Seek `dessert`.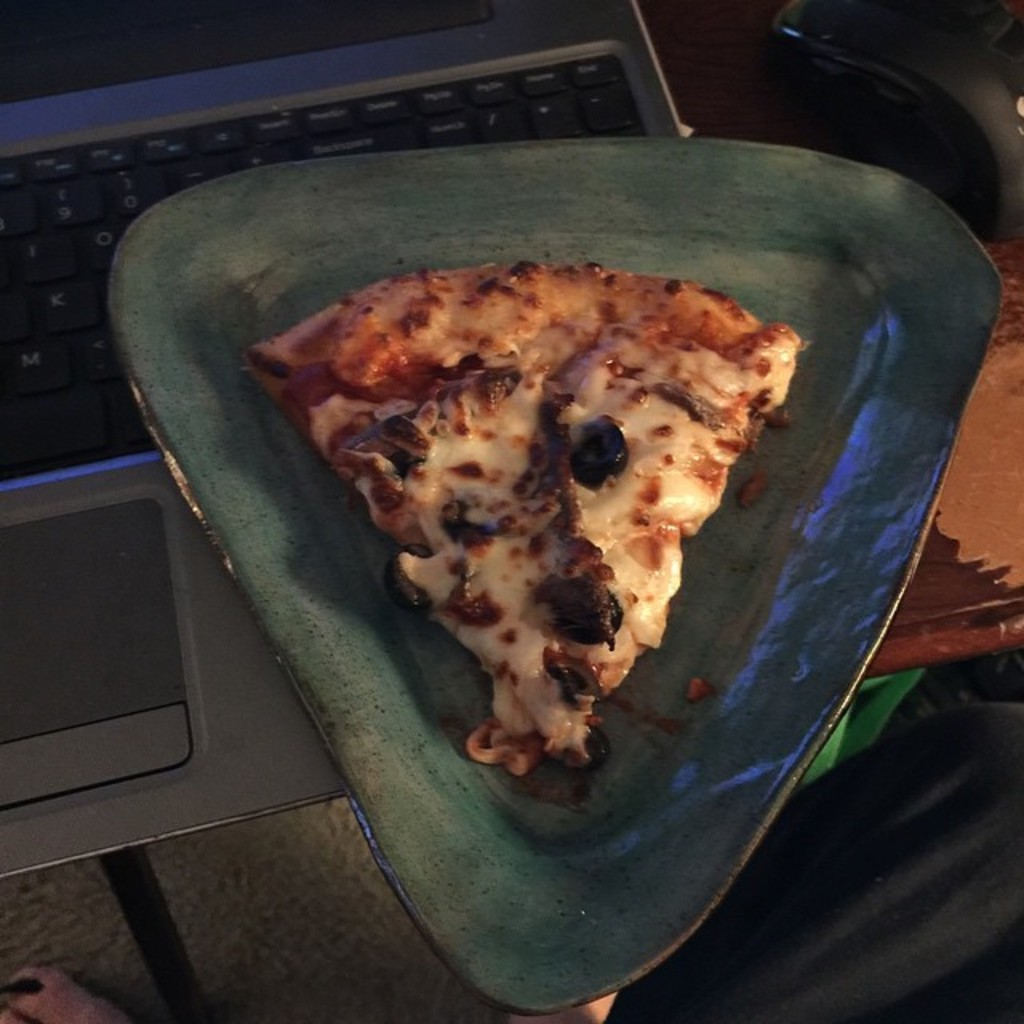
[x1=294, y1=261, x2=770, y2=800].
